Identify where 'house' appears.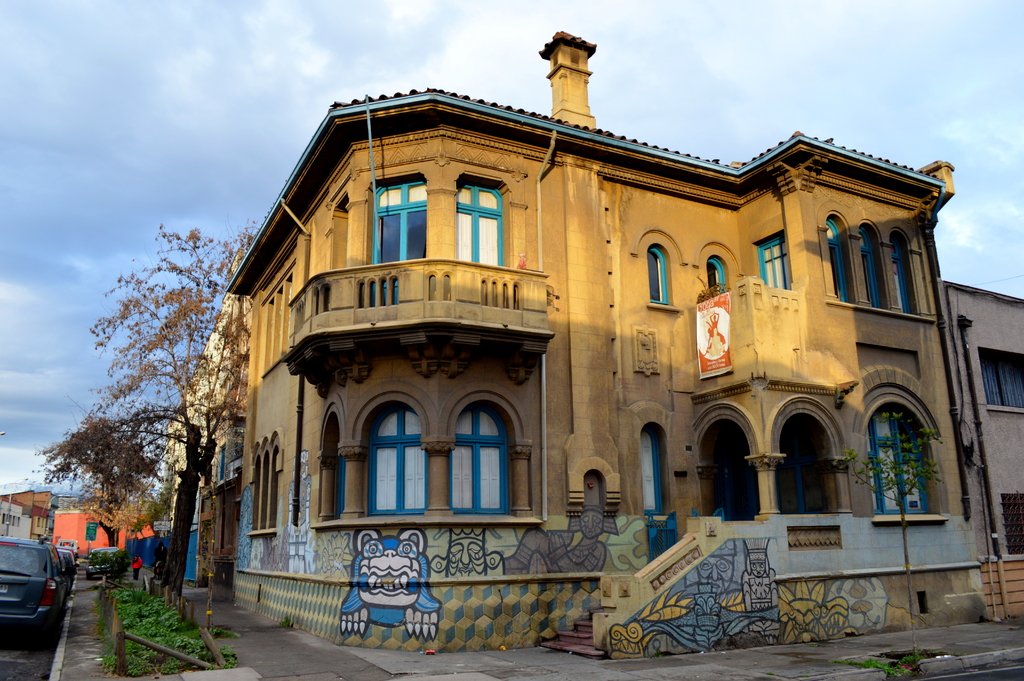
Appears at <bbox>248, 30, 957, 658</bbox>.
